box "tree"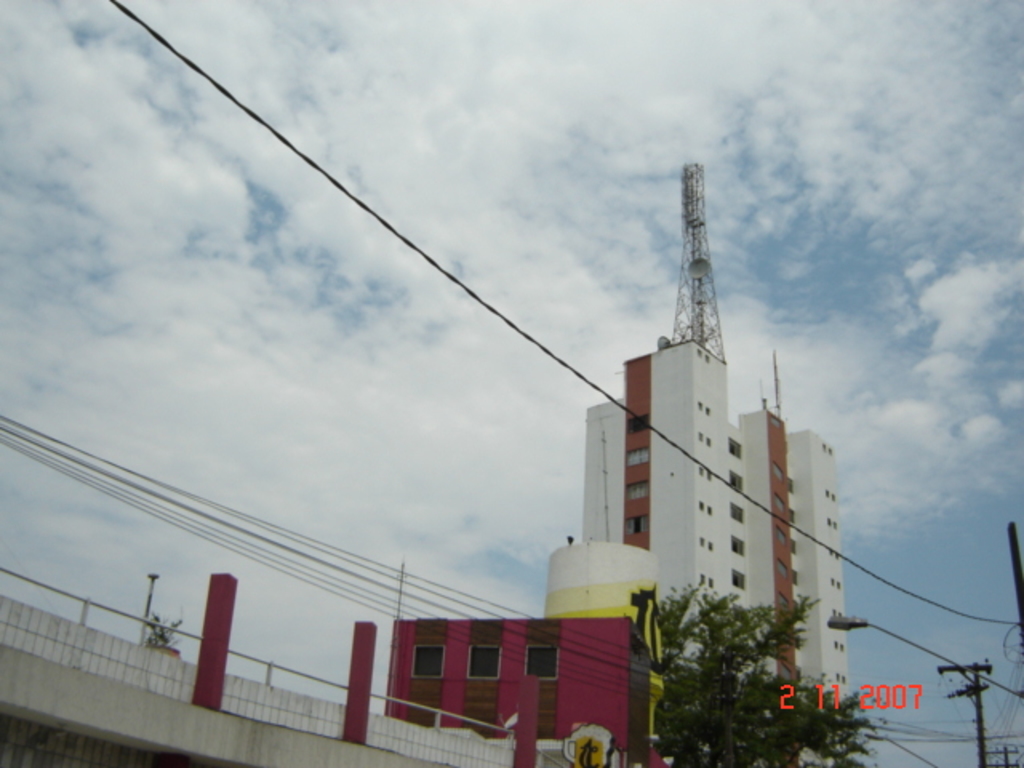
Rect(643, 581, 888, 766)
